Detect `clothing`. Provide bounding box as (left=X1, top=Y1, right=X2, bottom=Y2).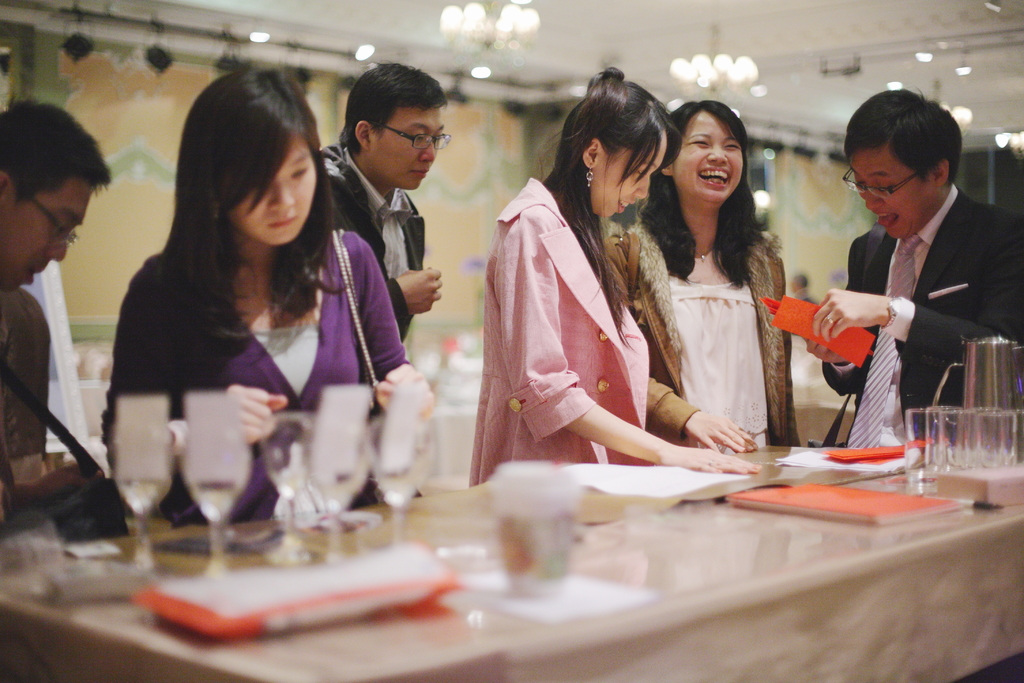
(left=481, top=138, right=682, bottom=473).
